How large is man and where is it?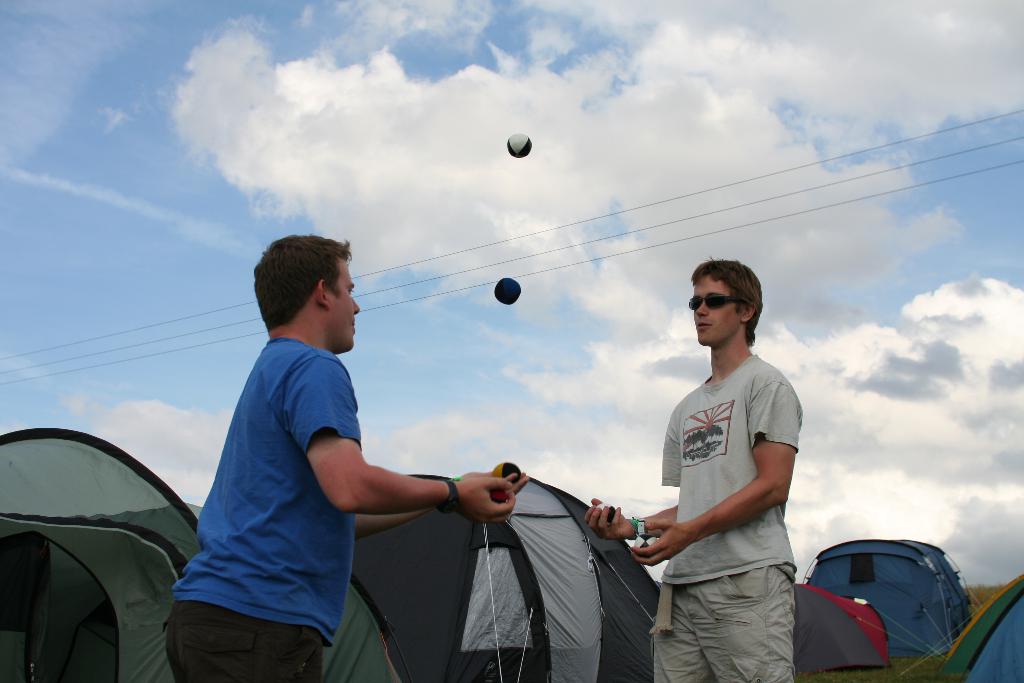
Bounding box: bbox(577, 251, 805, 680).
